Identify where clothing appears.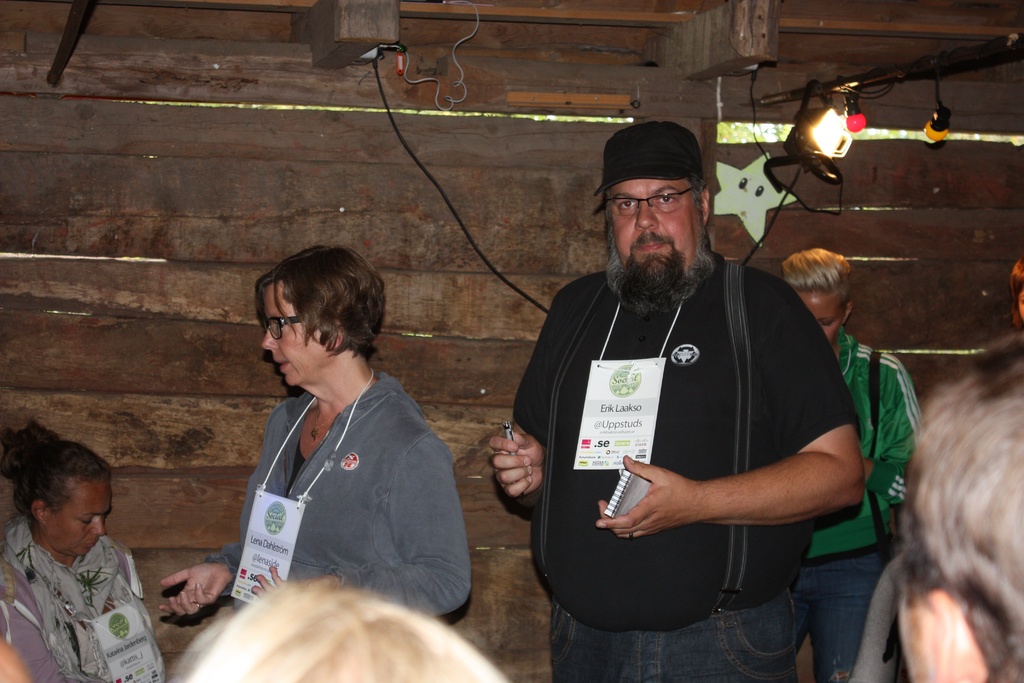
Appears at bbox=(511, 222, 863, 640).
